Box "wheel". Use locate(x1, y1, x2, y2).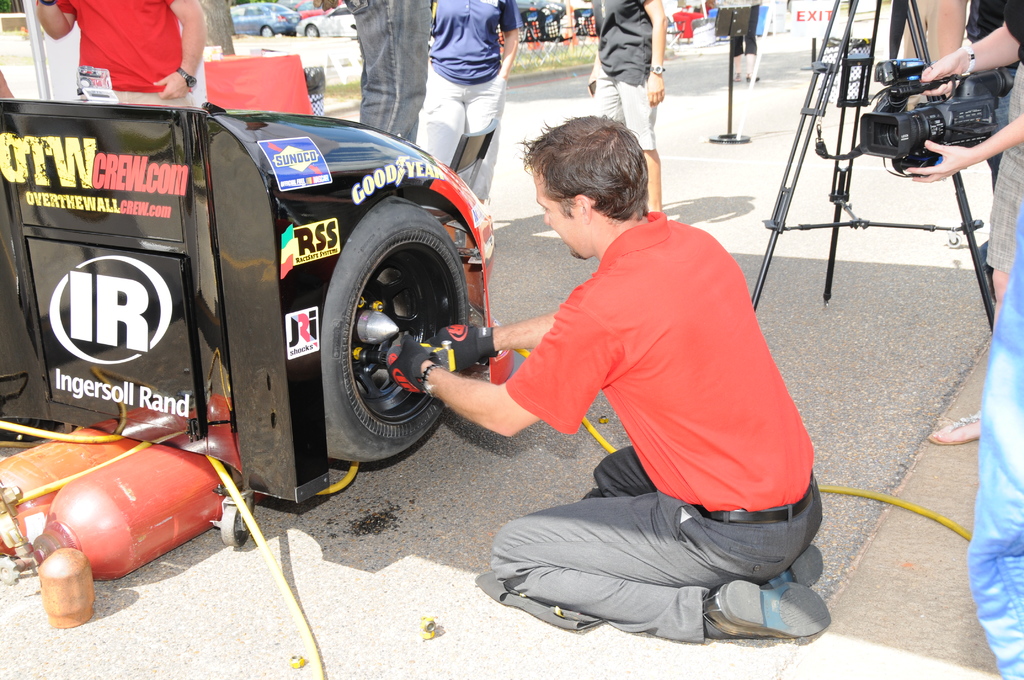
locate(301, 25, 319, 39).
